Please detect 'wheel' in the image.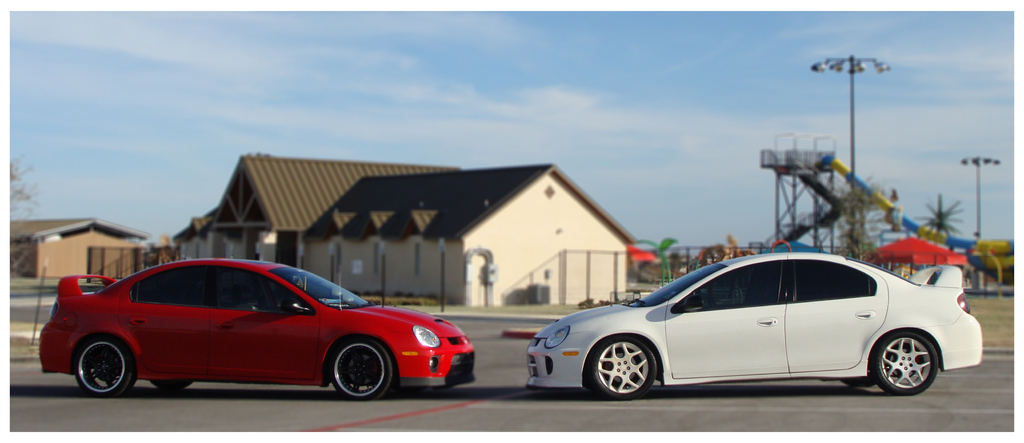
<region>157, 381, 194, 389</region>.
